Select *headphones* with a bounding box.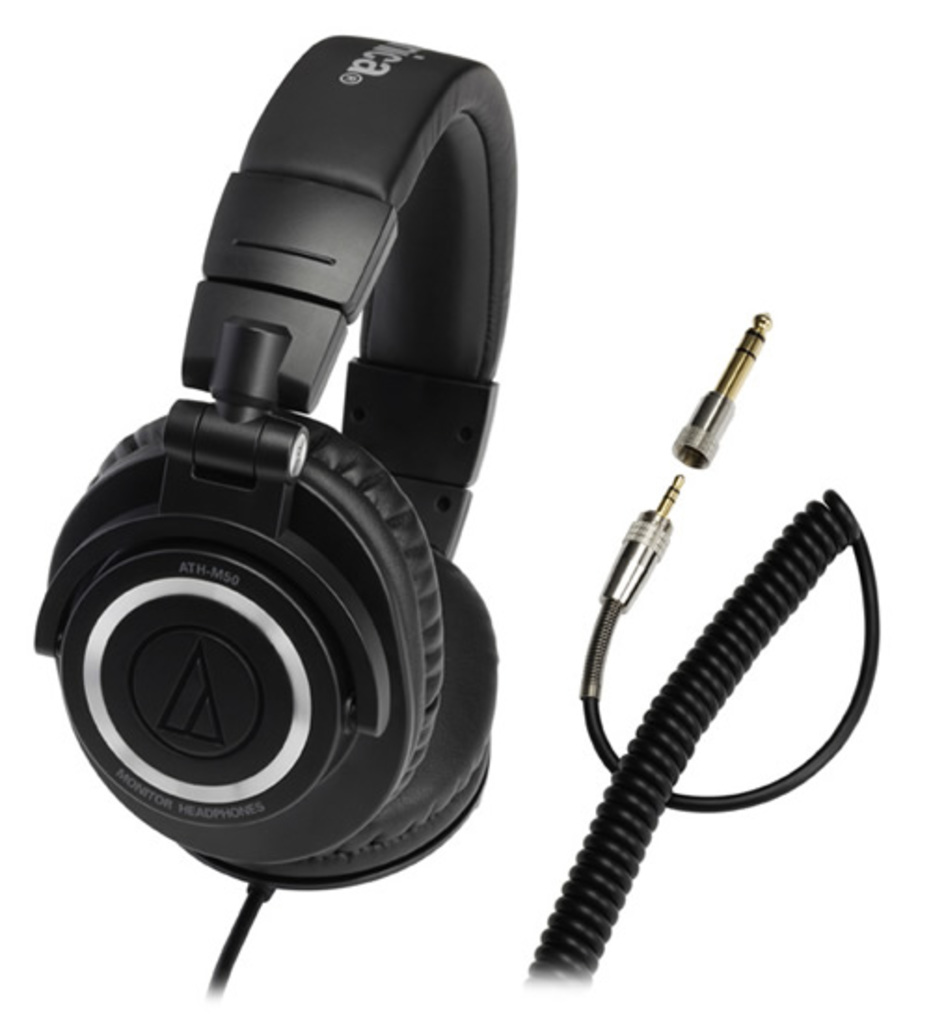
Rect(43, 22, 497, 903).
